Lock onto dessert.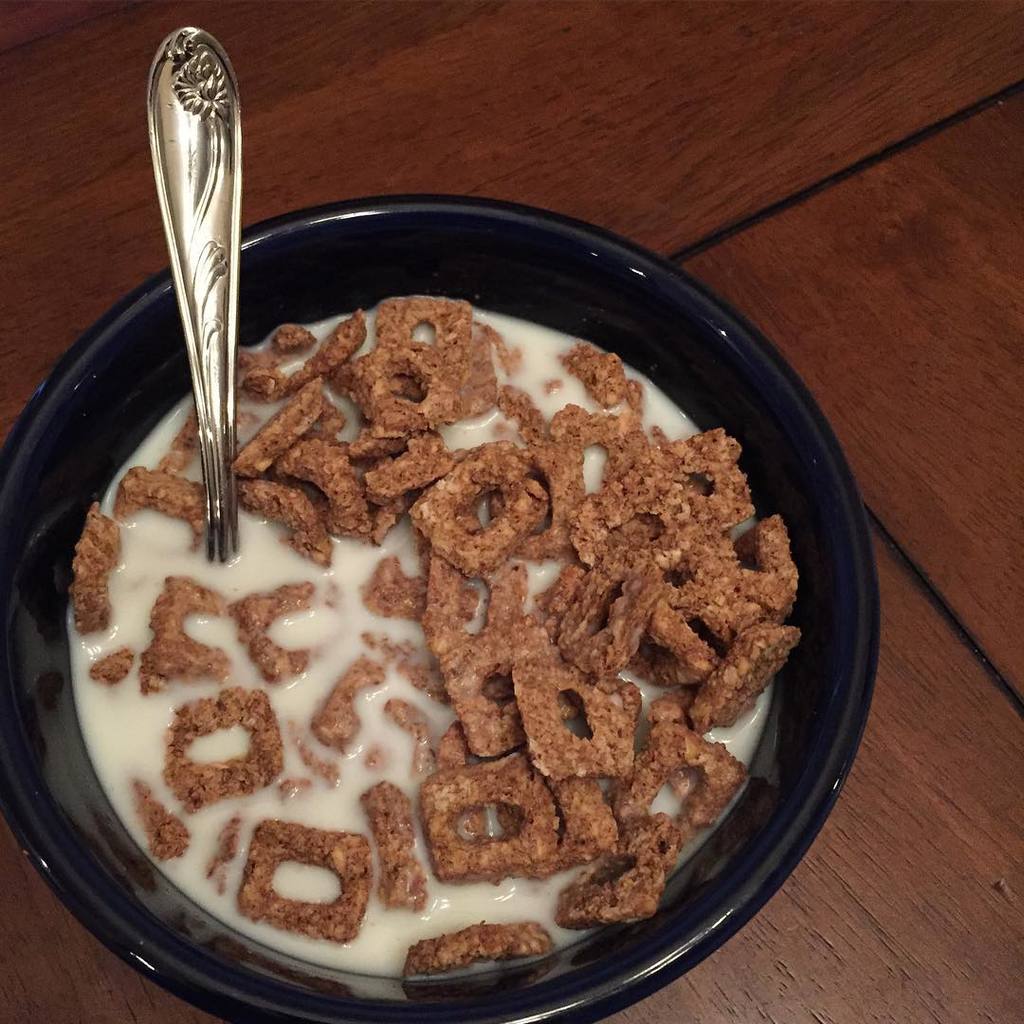
Locked: rect(111, 460, 205, 556).
